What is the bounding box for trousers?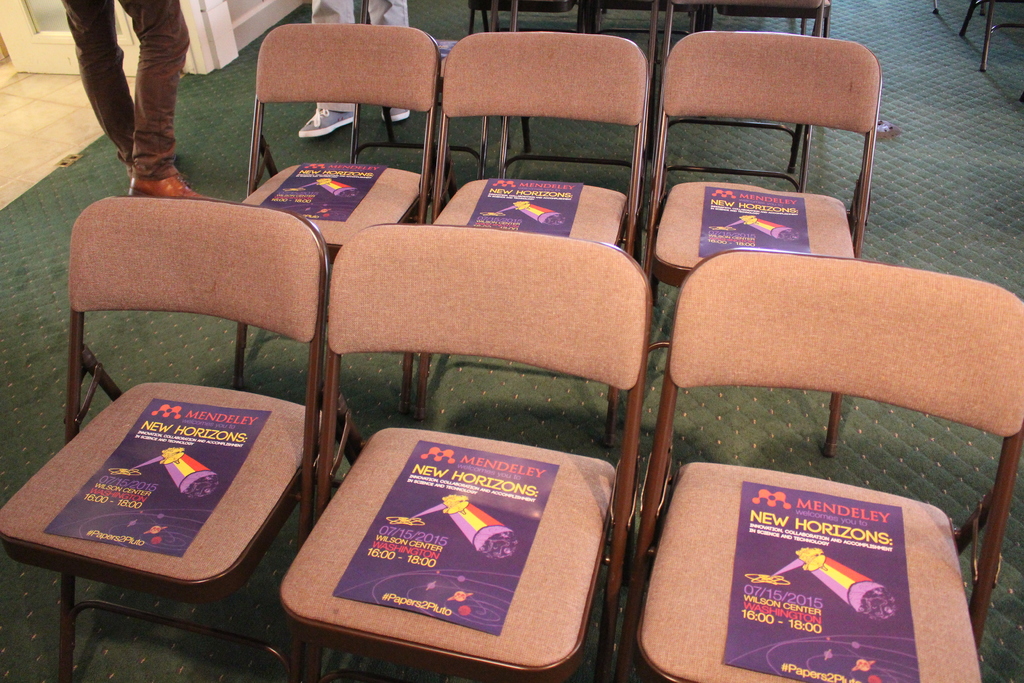
[54, 3, 205, 165].
